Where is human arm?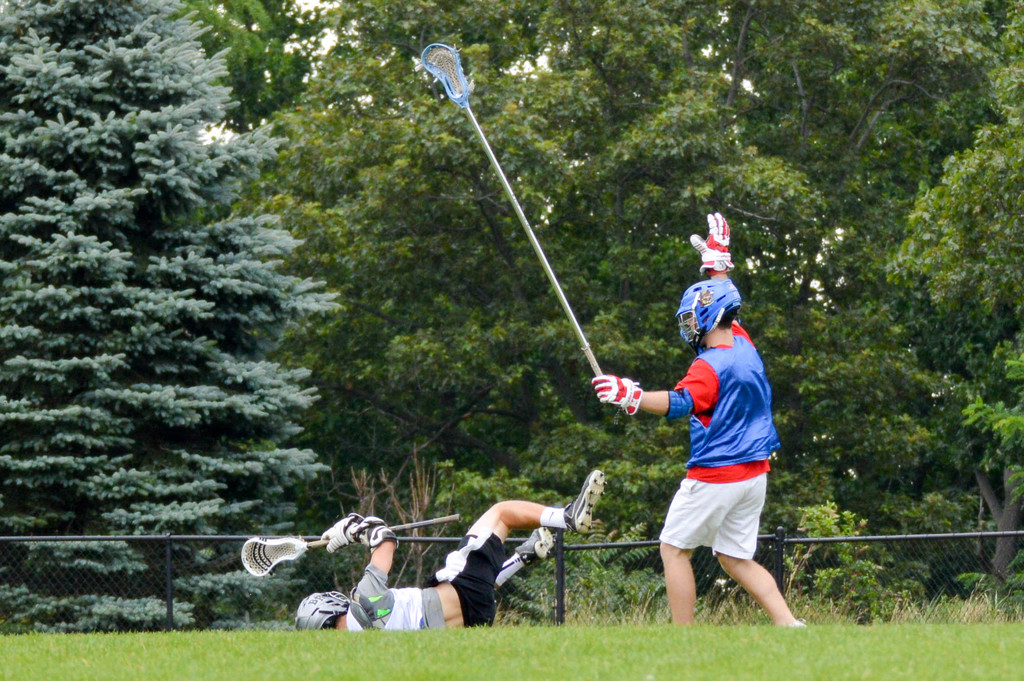
left=689, top=213, right=732, bottom=284.
